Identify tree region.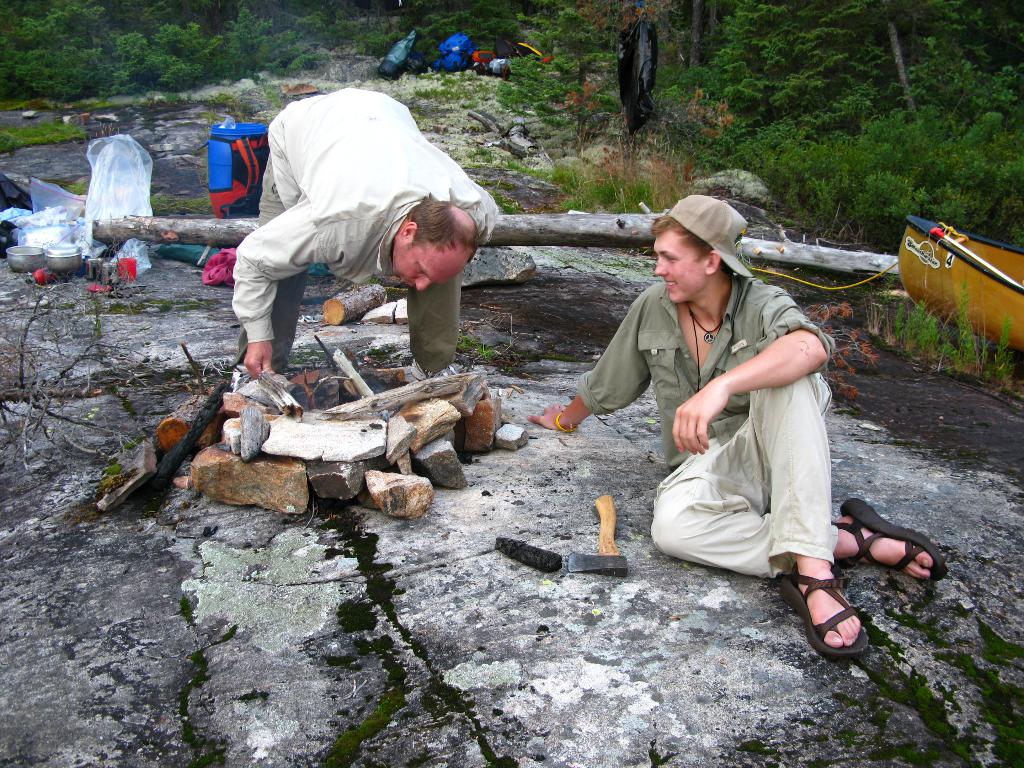
Region: 494, 0, 634, 150.
